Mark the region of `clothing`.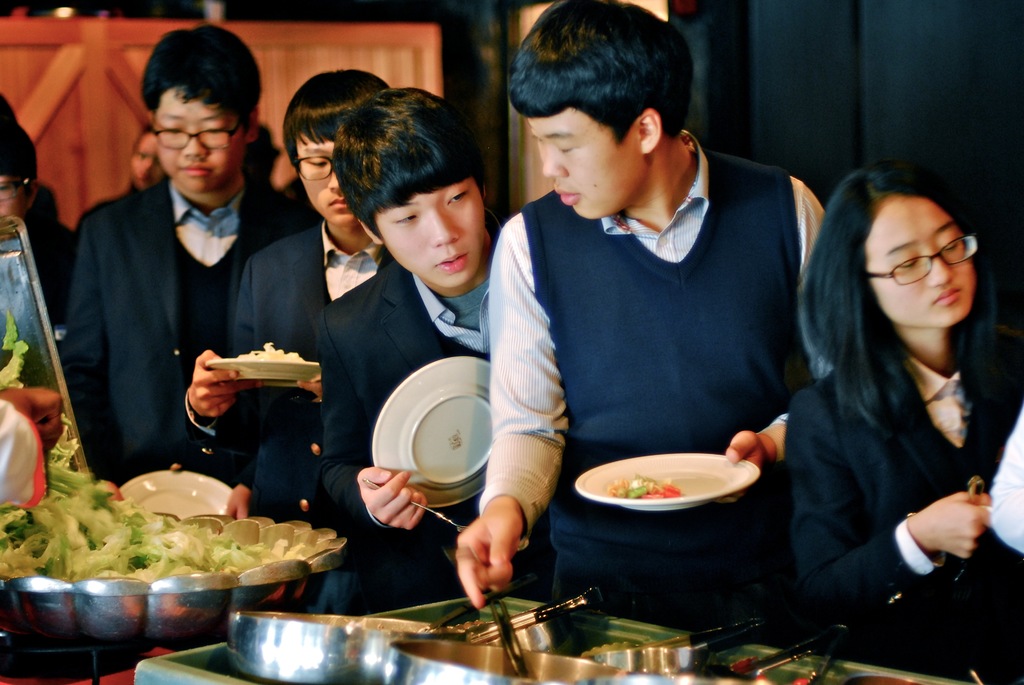
Region: region(984, 415, 1023, 555).
